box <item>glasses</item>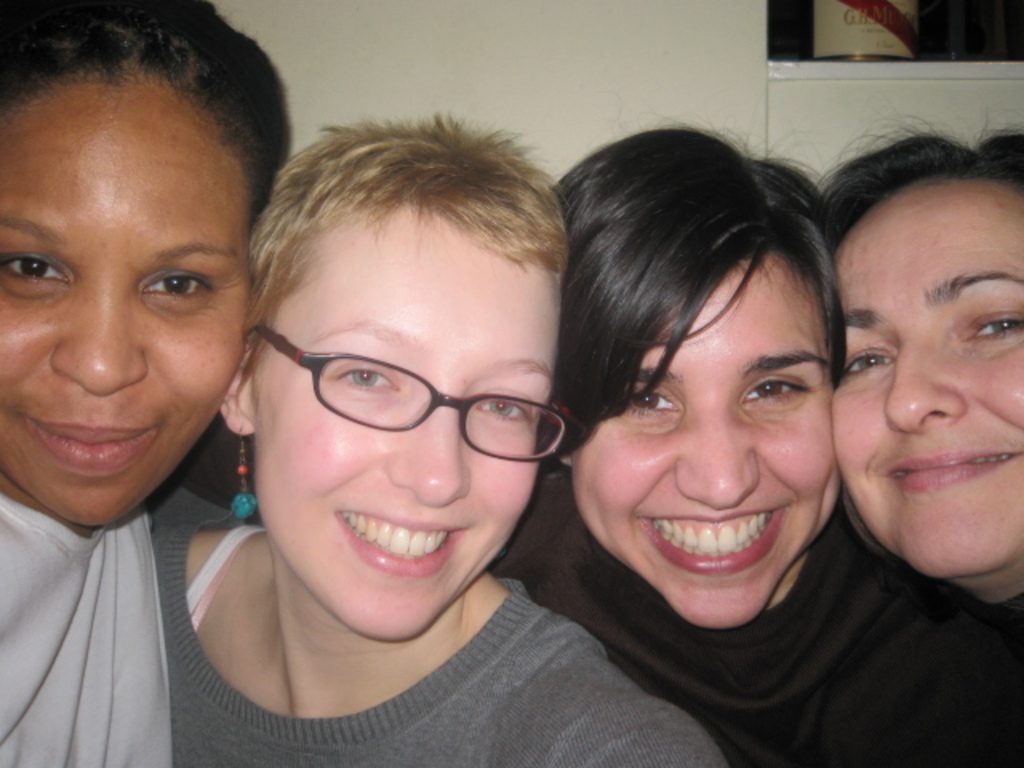
box(222, 355, 544, 461)
